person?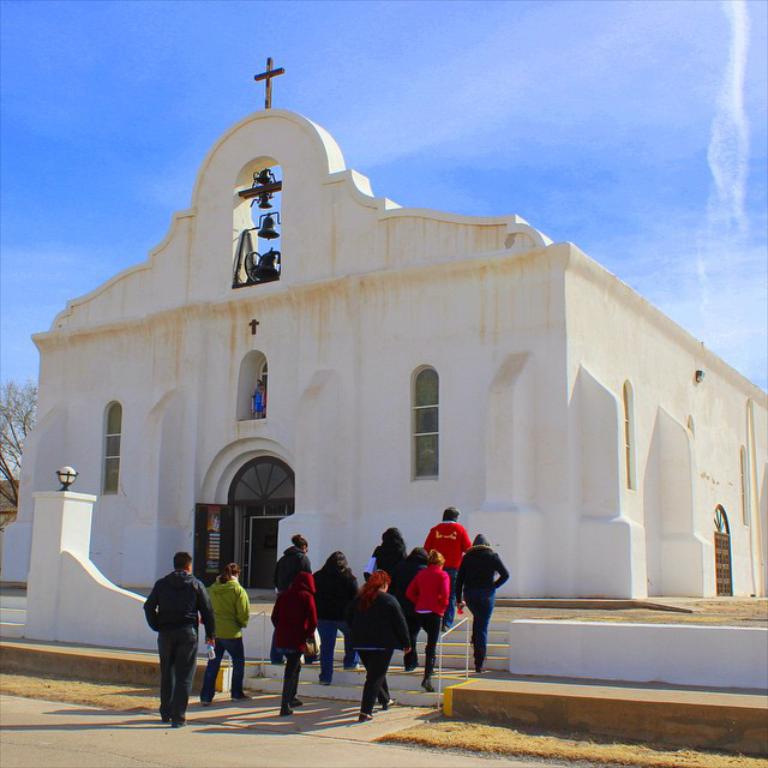
l=406, t=548, r=450, b=690
